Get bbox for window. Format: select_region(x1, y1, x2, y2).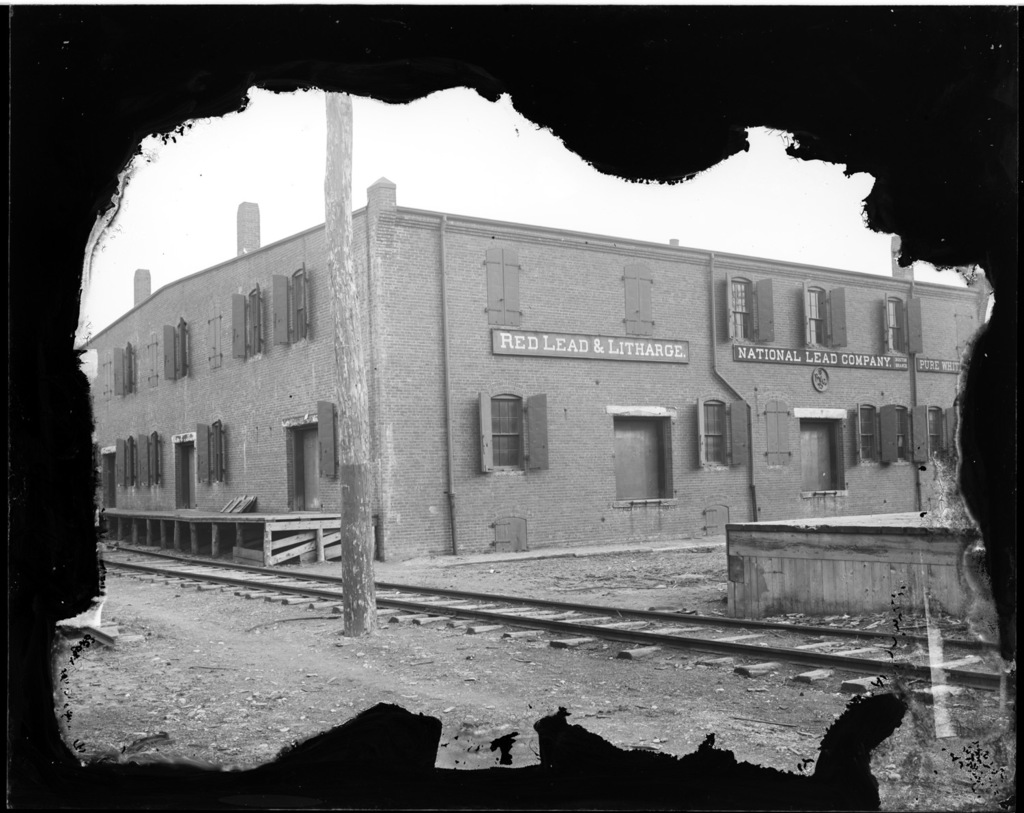
select_region(114, 341, 134, 395).
